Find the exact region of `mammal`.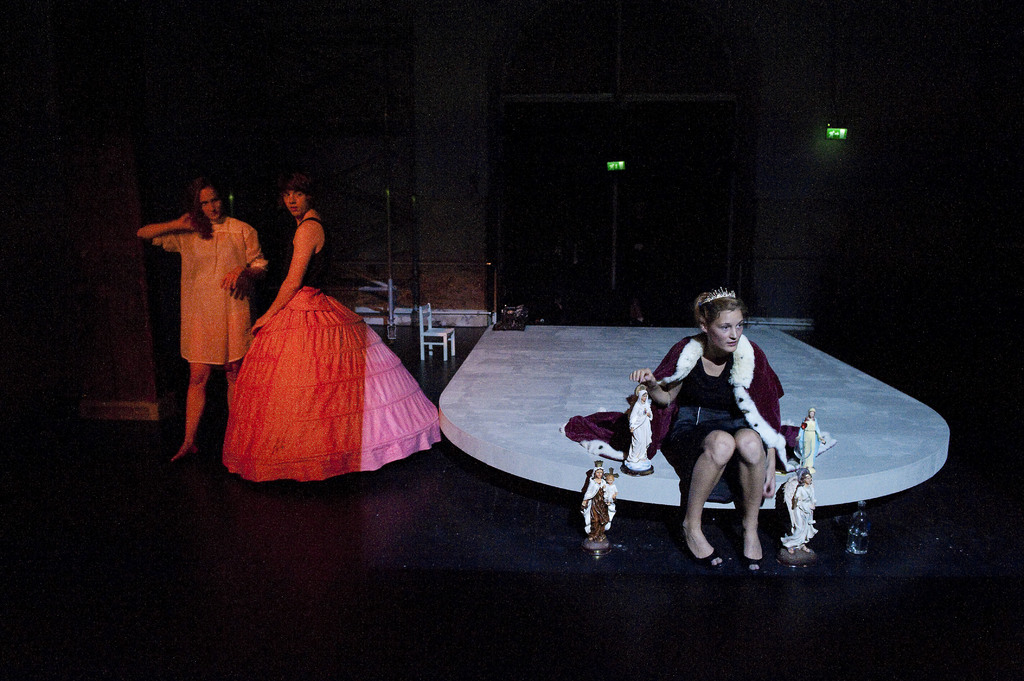
Exact region: 642,286,819,564.
